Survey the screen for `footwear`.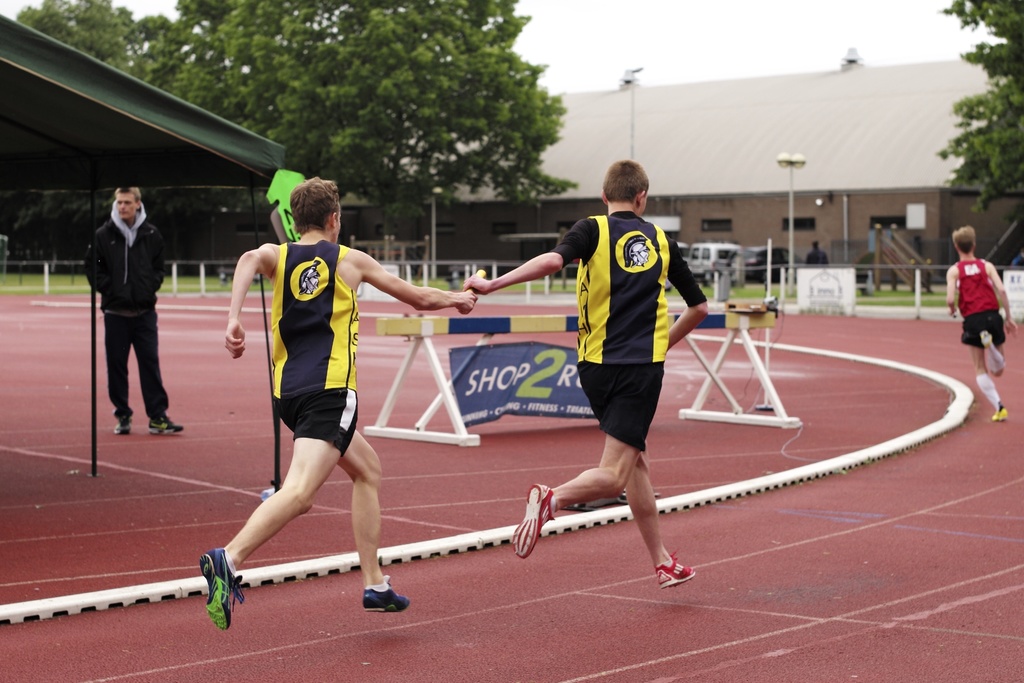
Survey found: 145/414/183/436.
